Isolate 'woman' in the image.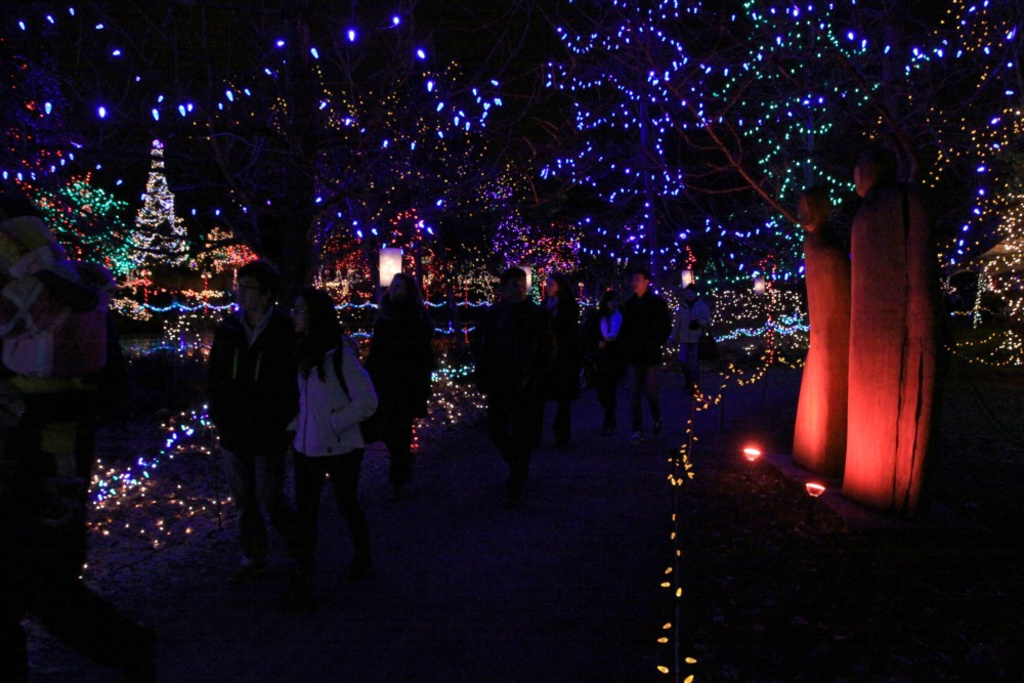
Isolated region: [541, 265, 581, 458].
